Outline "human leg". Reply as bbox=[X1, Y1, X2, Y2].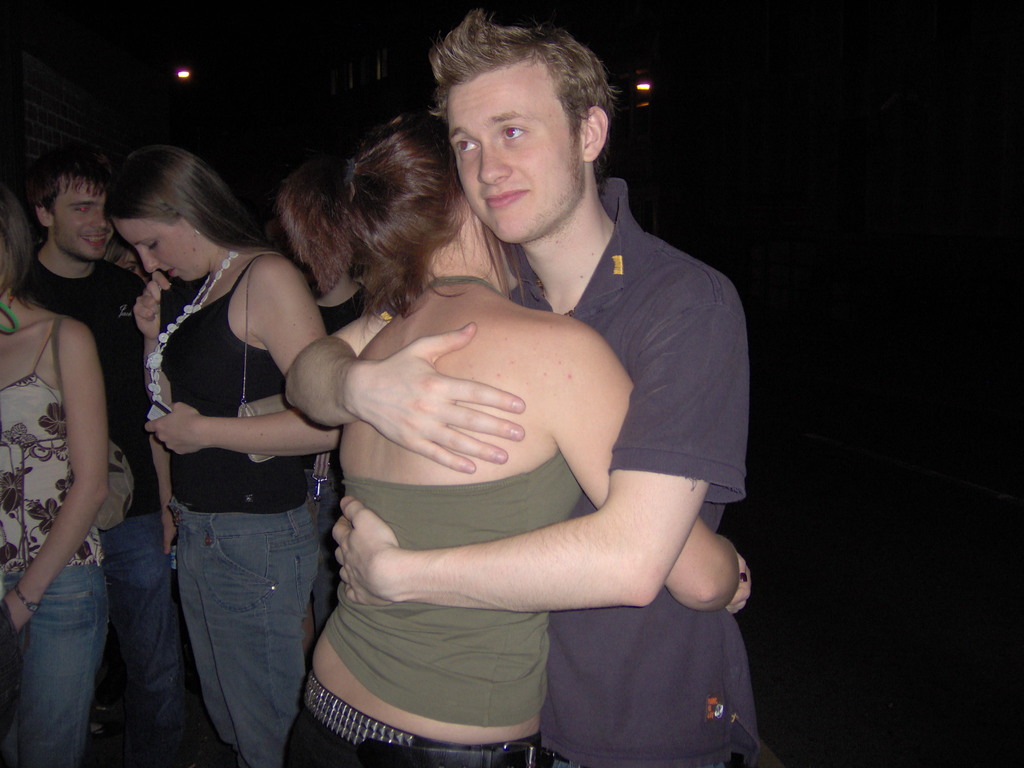
bbox=[0, 557, 98, 767].
